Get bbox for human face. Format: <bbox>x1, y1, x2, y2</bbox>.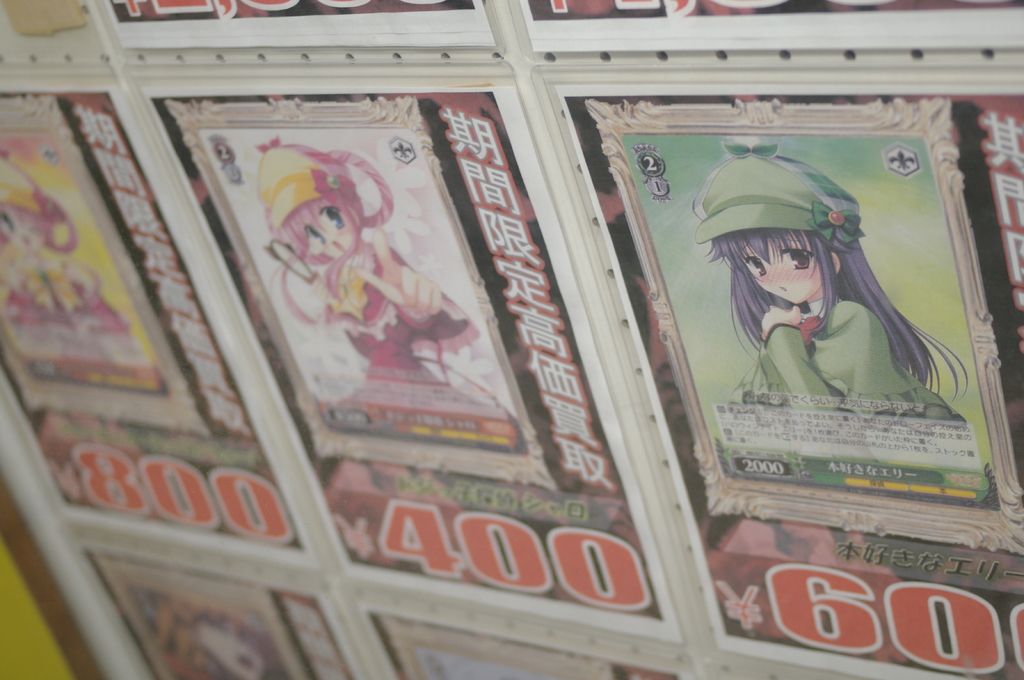
<bbox>737, 221, 840, 307</bbox>.
